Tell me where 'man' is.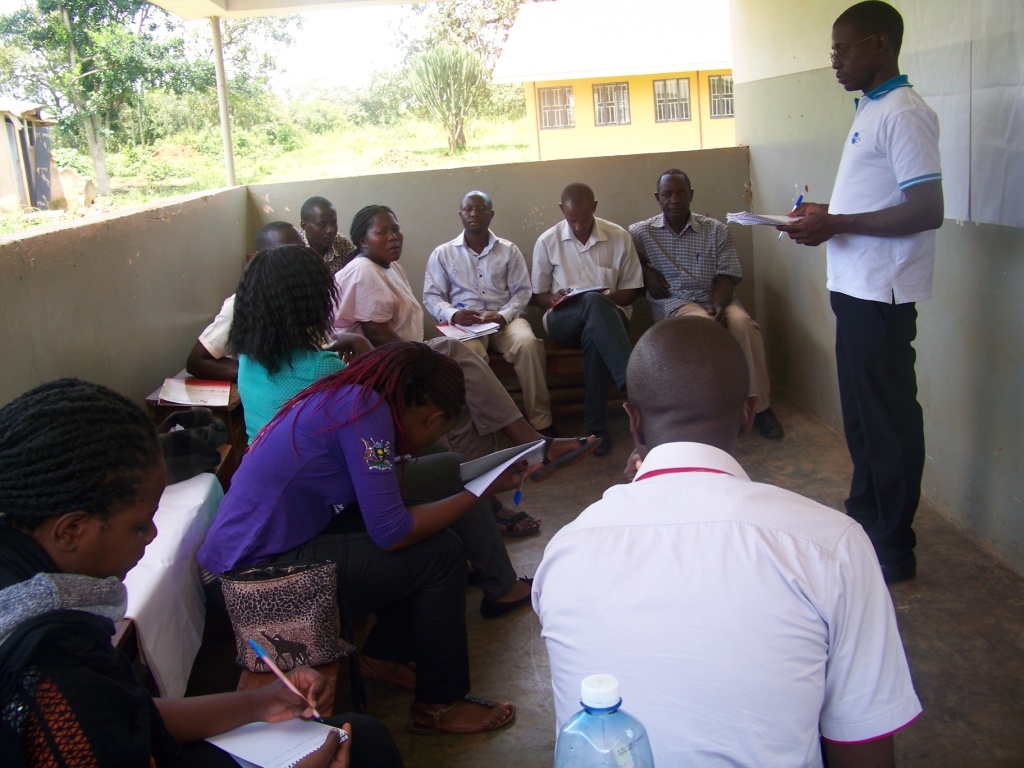
'man' is at rect(767, 4, 950, 577).
